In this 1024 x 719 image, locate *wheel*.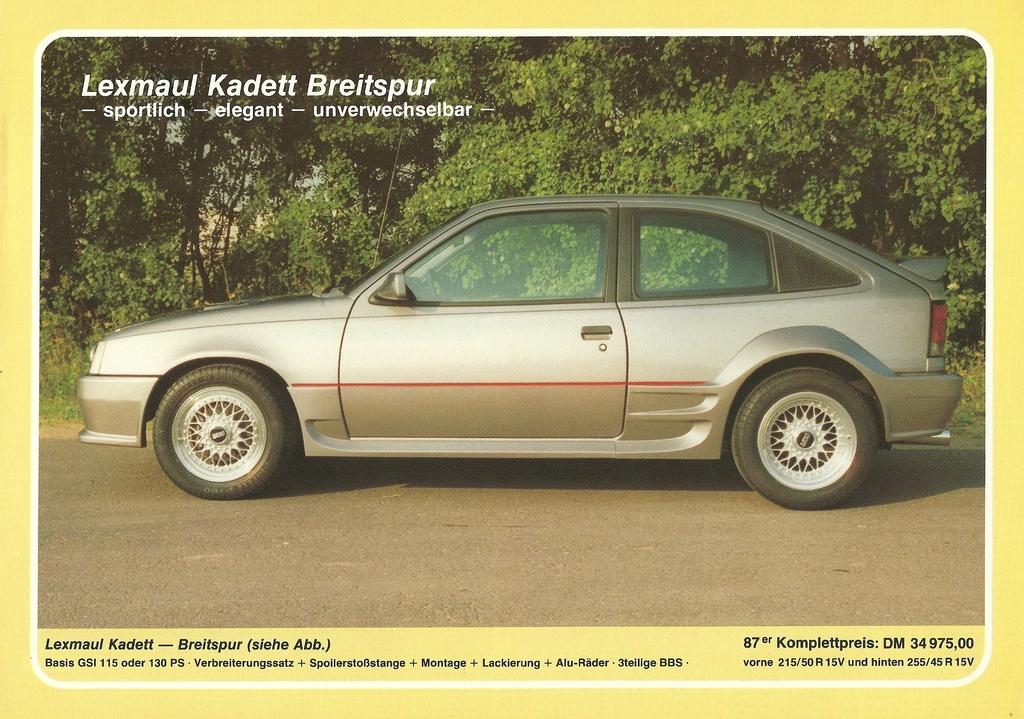
Bounding box: [732,364,879,510].
